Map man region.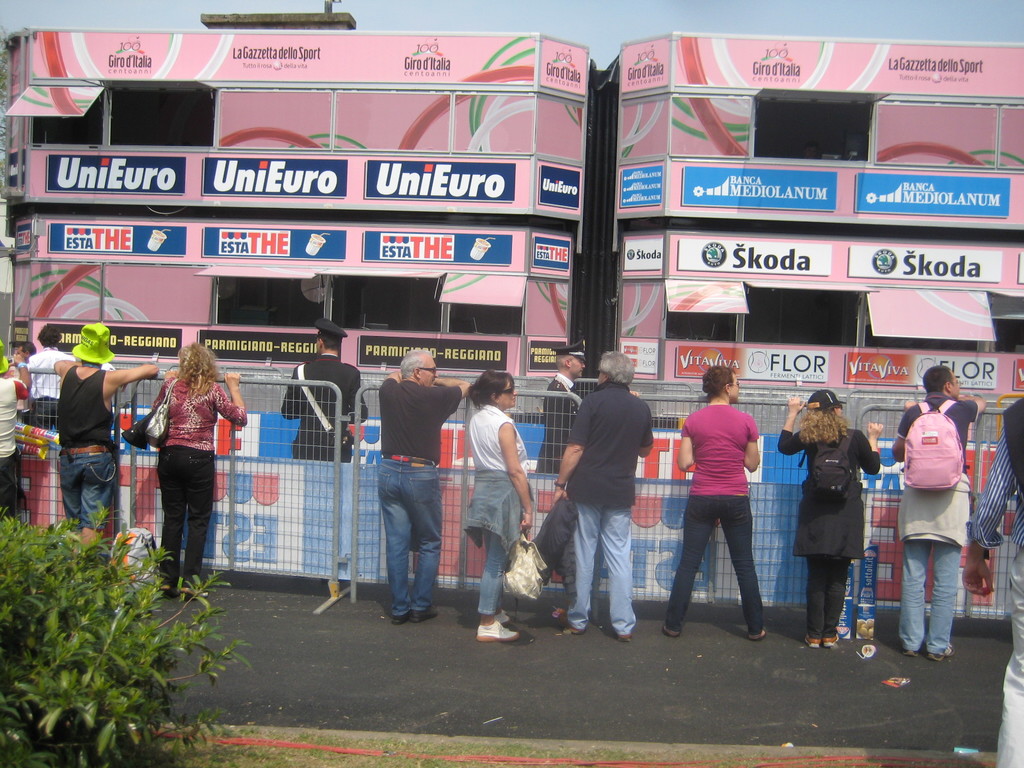
Mapped to (x1=554, y1=327, x2=650, y2=629).
